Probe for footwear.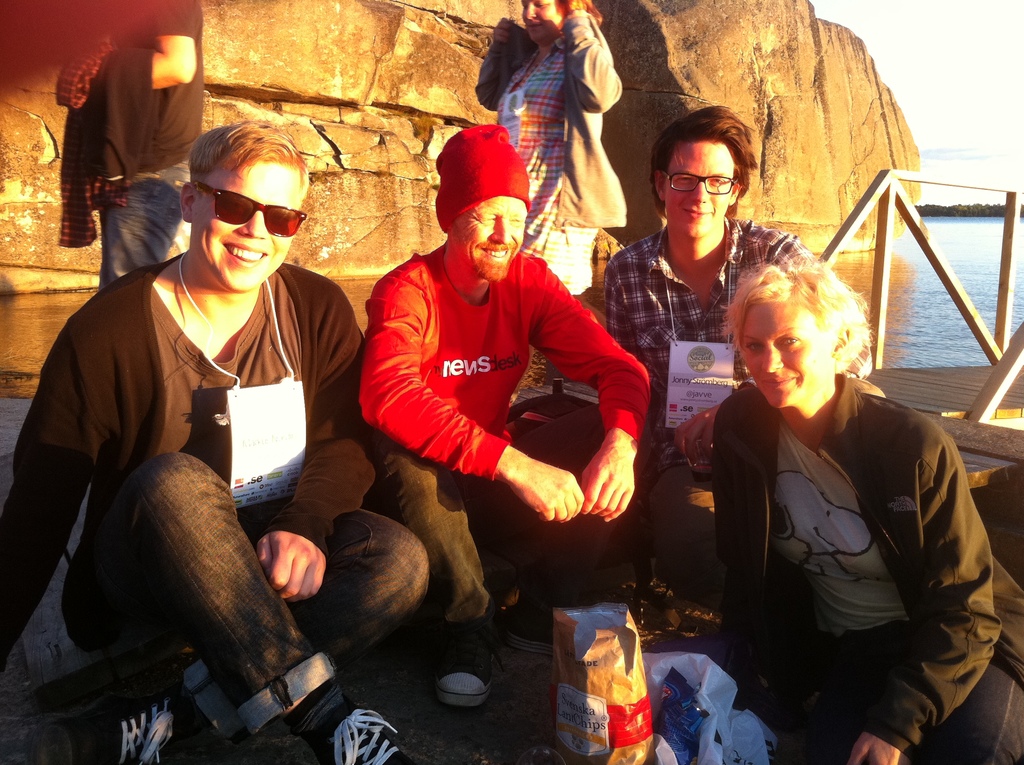
Probe result: (x1=77, y1=679, x2=180, y2=764).
